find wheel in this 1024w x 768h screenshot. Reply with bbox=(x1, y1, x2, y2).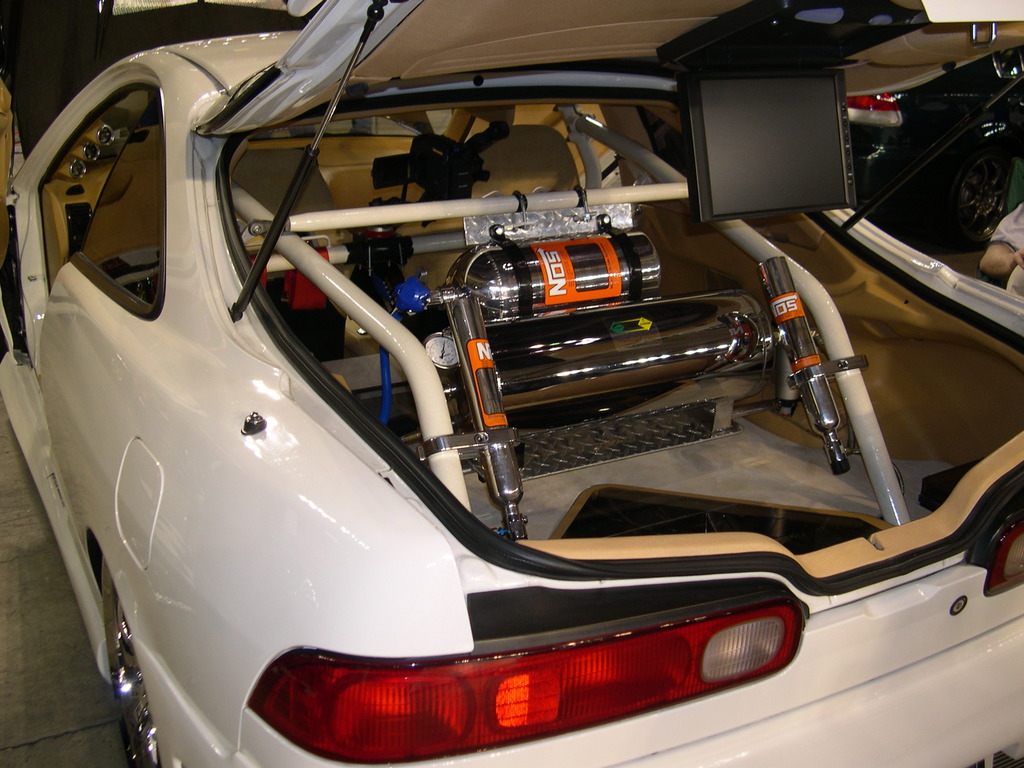
bbox=(948, 127, 1013, 234).
